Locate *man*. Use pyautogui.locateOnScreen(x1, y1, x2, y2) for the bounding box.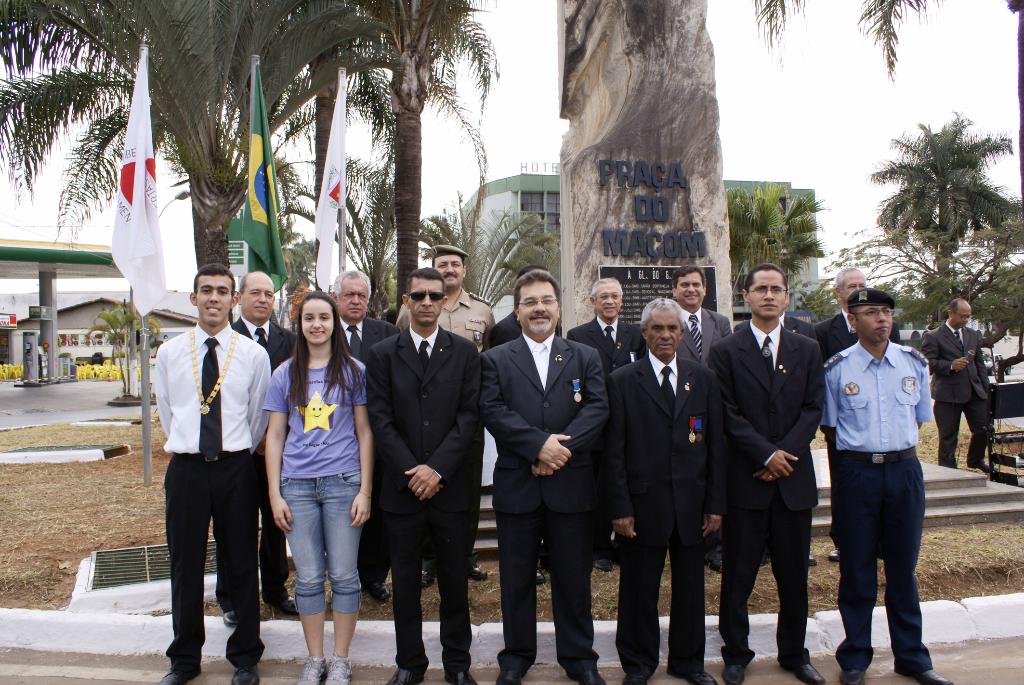
pyautogui.locateOnScreen(395, 241, 497, 583).
